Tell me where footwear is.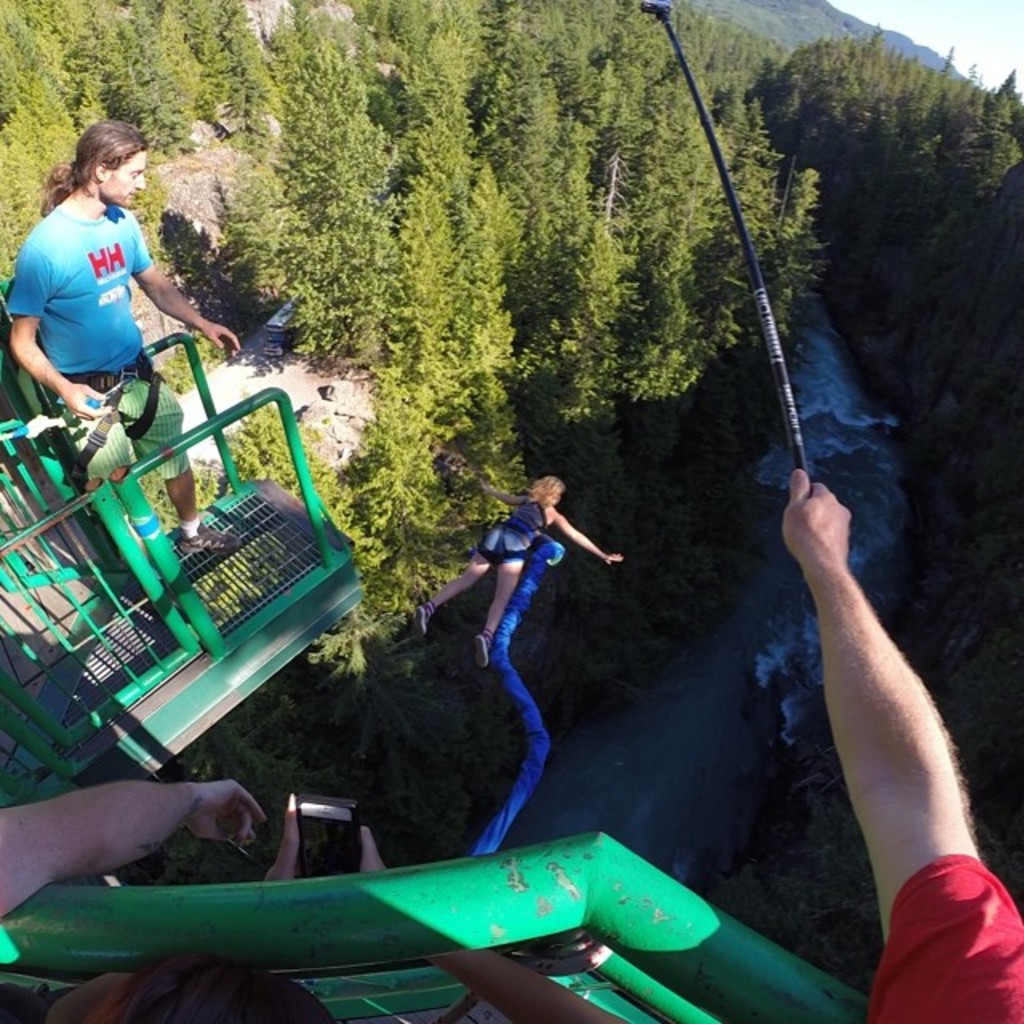
footwear is at <box>475,635,490,670</box>.
